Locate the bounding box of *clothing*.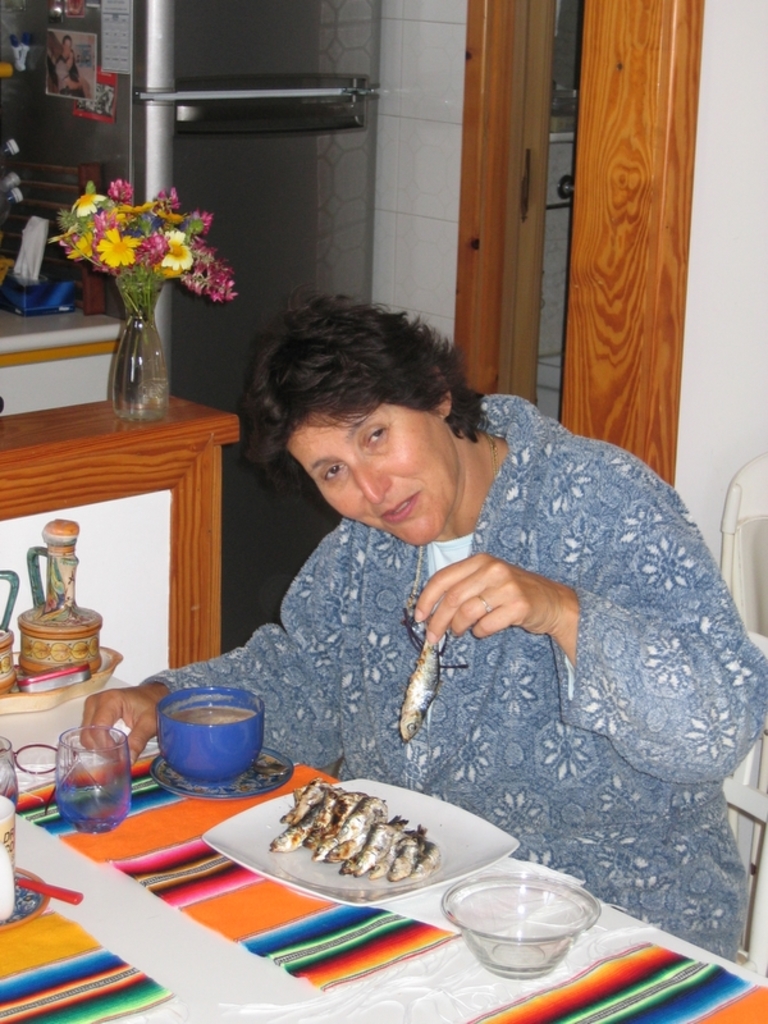
Bounding box: 148 392 767 955.
